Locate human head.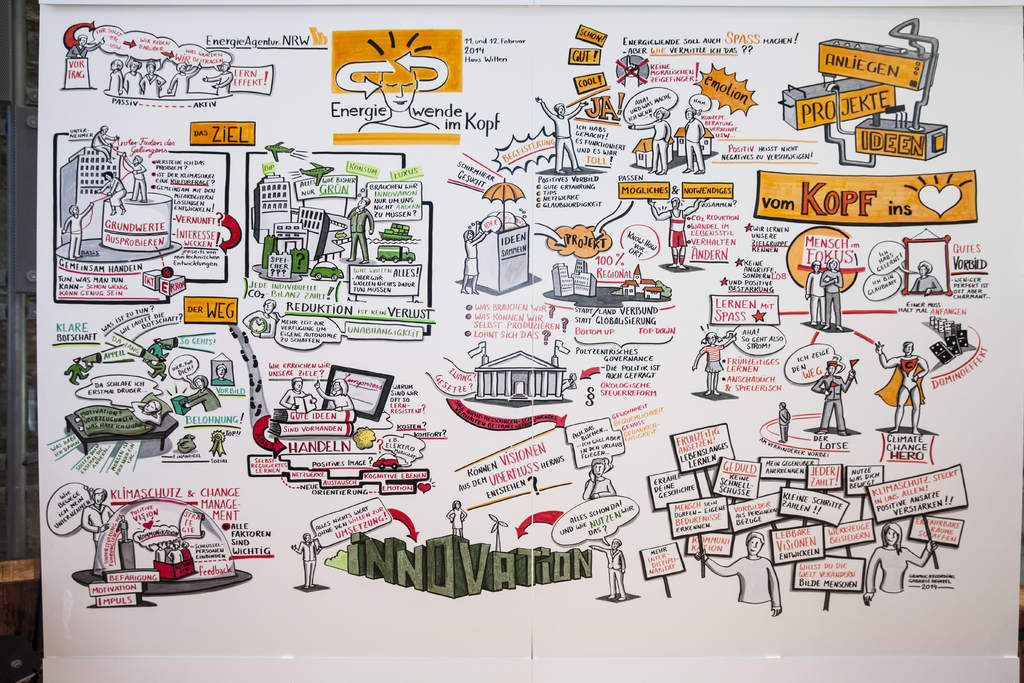
Bounding box: pyautogui.locateOnScreen(780, 402, 785, 411).
